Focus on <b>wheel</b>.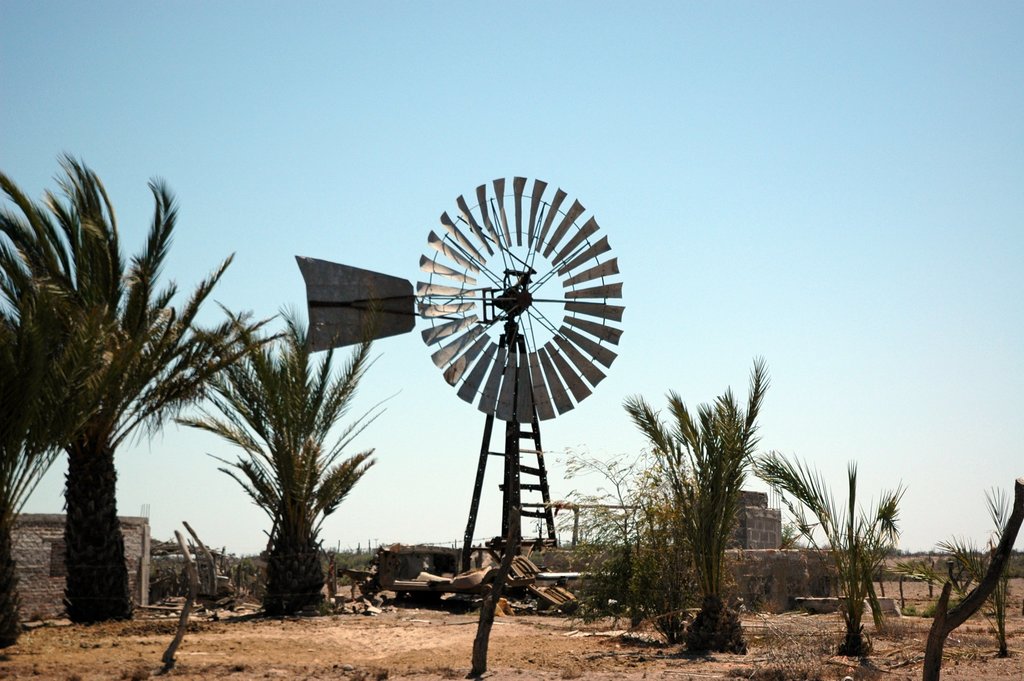
Focused at x1=406, y1=175, x2=626, y2=422.
